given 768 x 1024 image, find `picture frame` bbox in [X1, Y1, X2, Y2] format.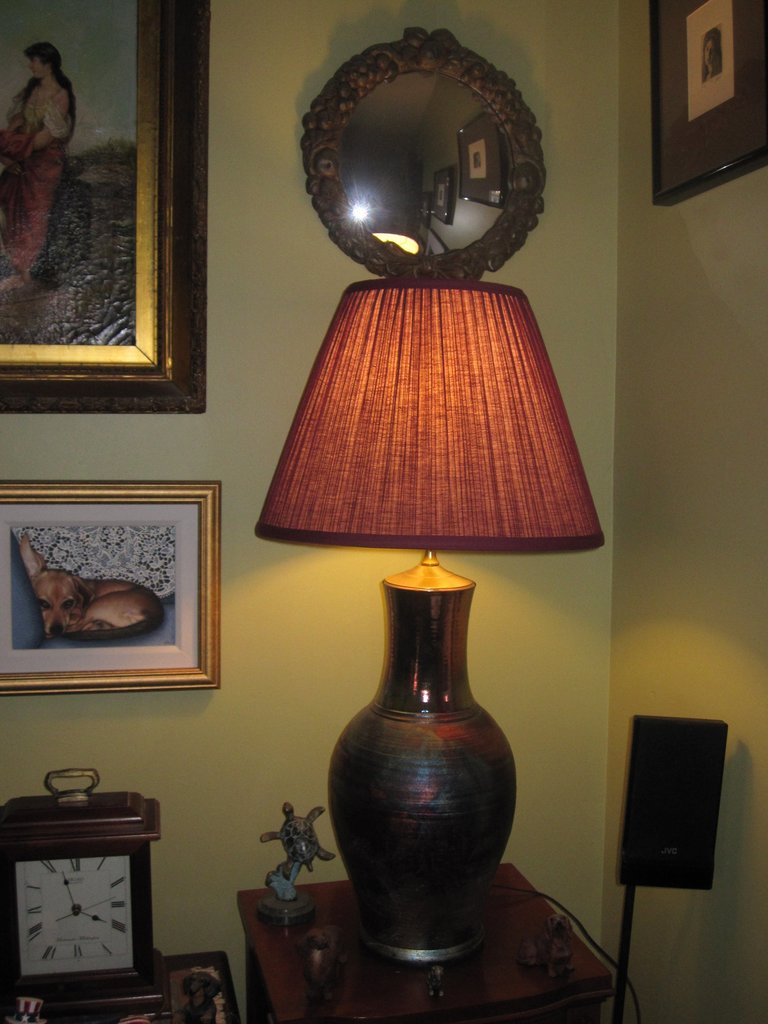
[0, 481, 221, 698].
